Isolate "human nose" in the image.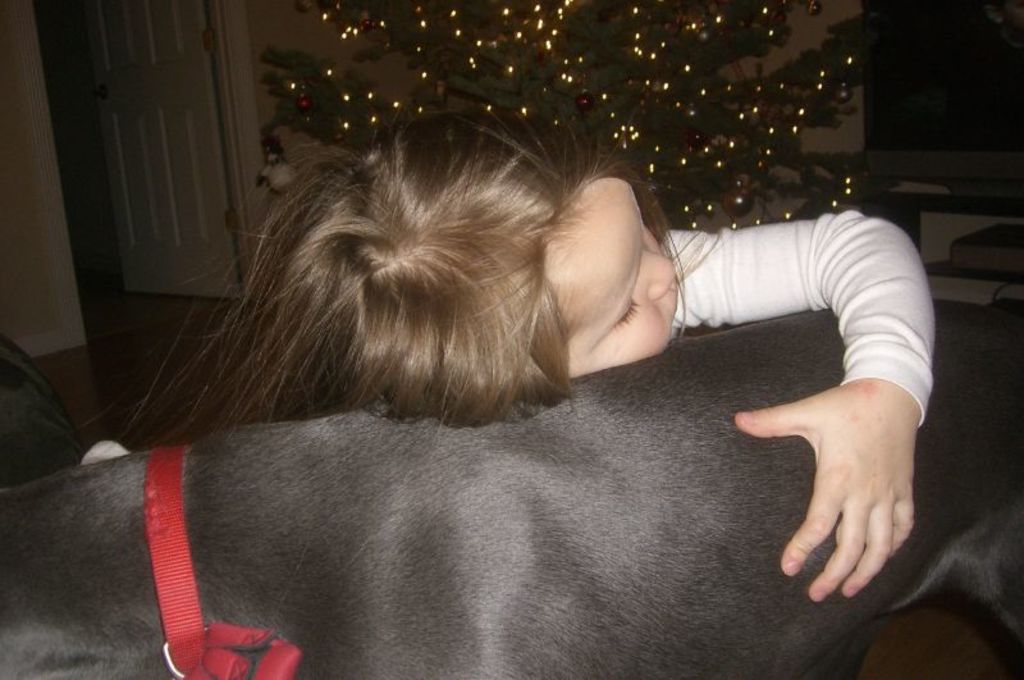
Isolated region: Rect(640, 254, 678, 301).
